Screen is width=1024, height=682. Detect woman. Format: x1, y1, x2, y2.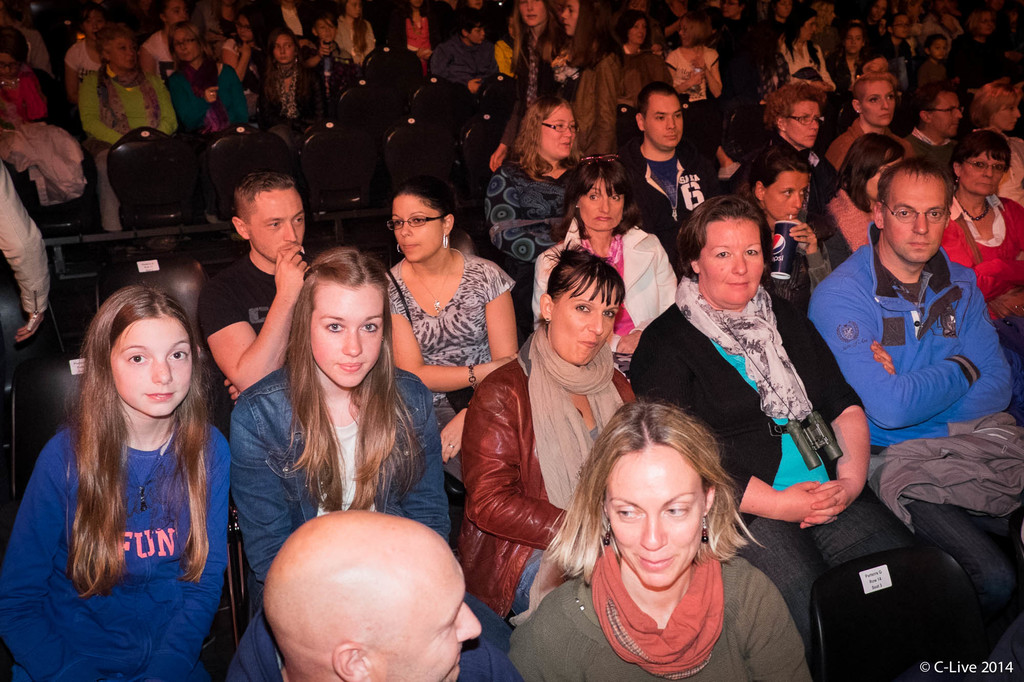
463, 241, 644, 620.
